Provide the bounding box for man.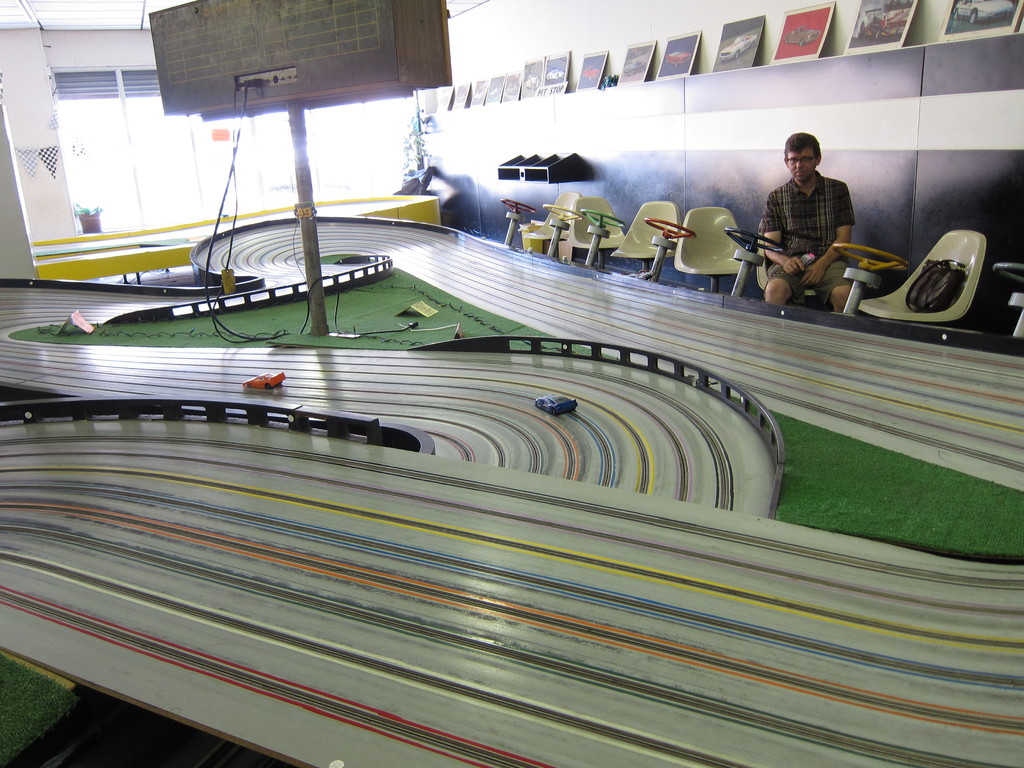
pyautogui.locateOnScreen(755, 132, 860, 311).
